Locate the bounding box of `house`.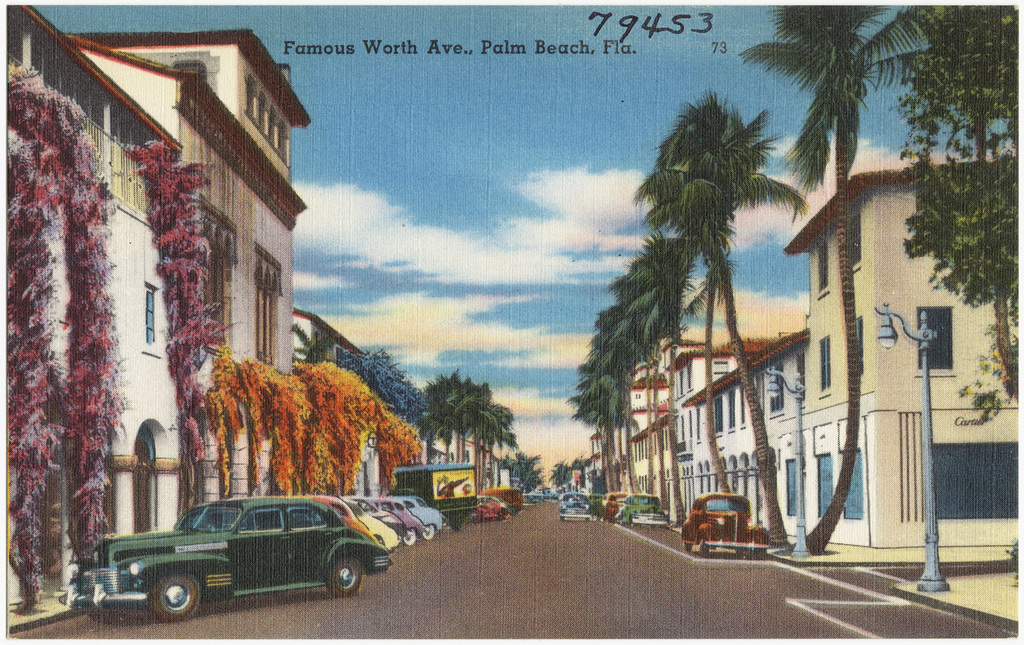
Bounding box: Rect(298, 329, 396, 493).
